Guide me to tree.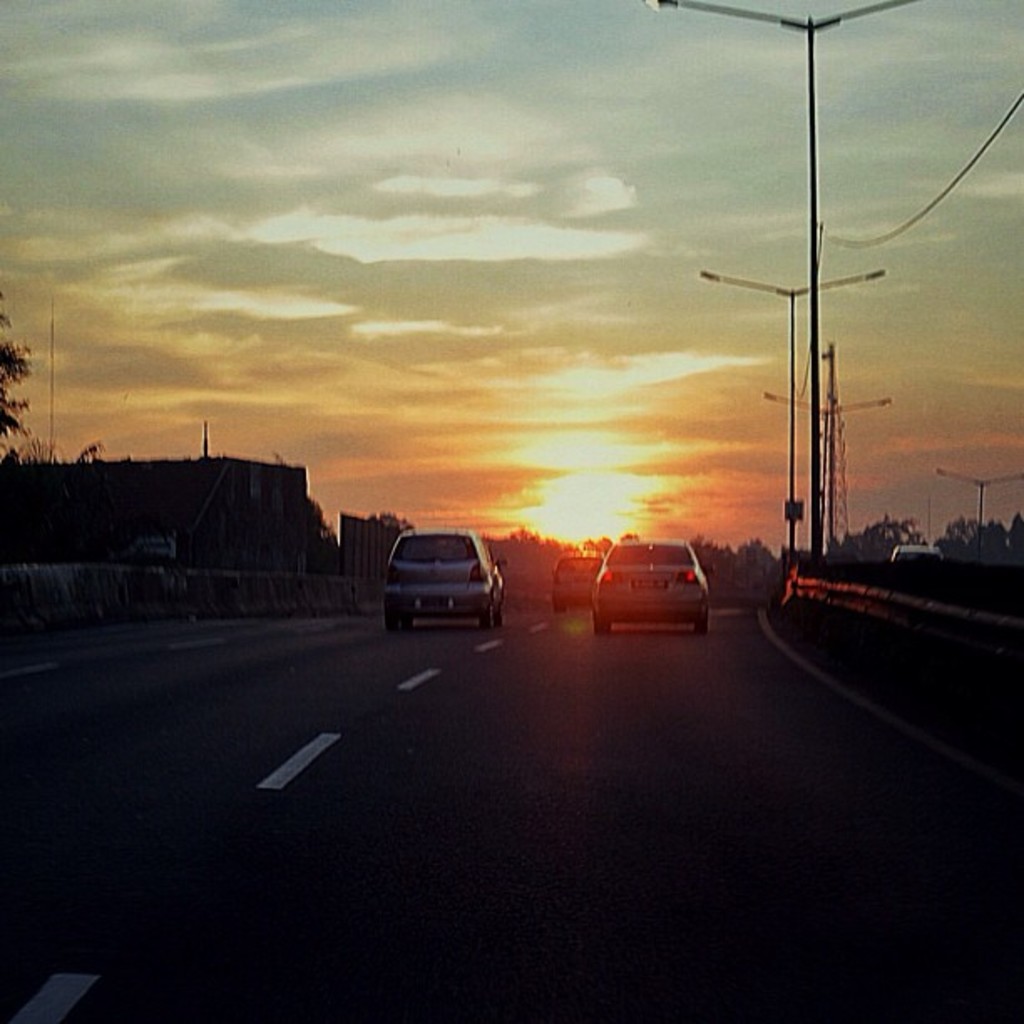
Guidance: 12,435,69,500.
